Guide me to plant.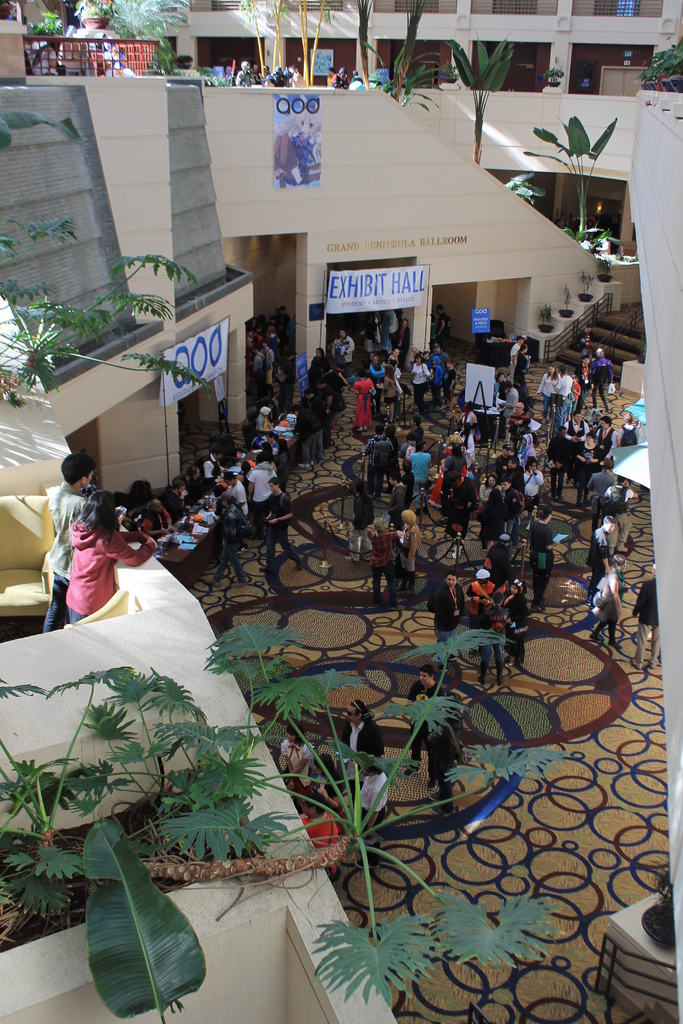
Guidance: (0, 109, 82, 148).
